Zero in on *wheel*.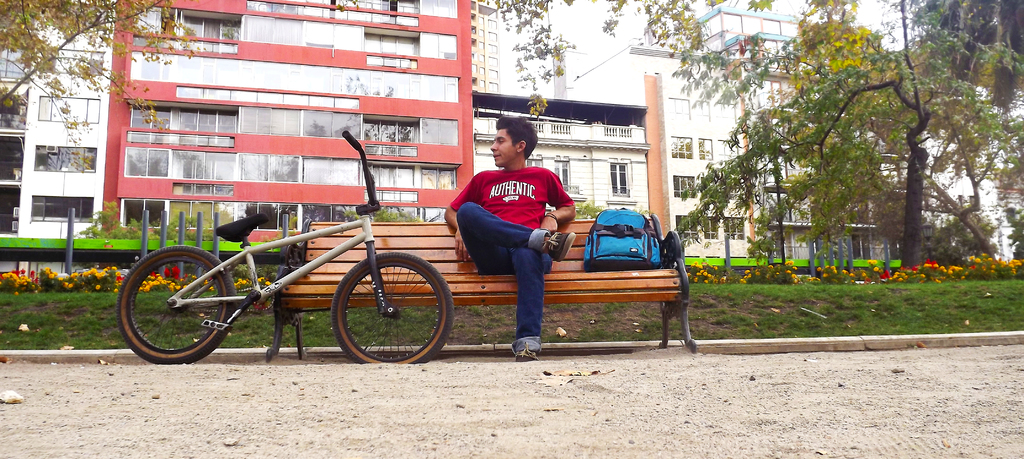
Zeroed in: locate(325, 250, 438, 362).
